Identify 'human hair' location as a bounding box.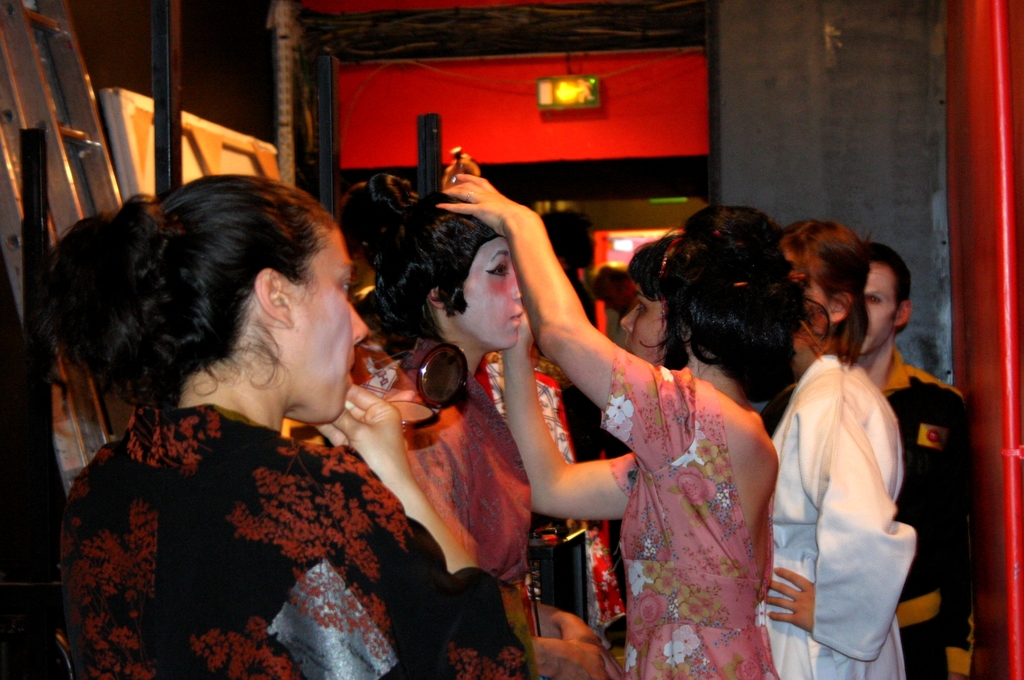
locate(546, 206, 593, 267).
